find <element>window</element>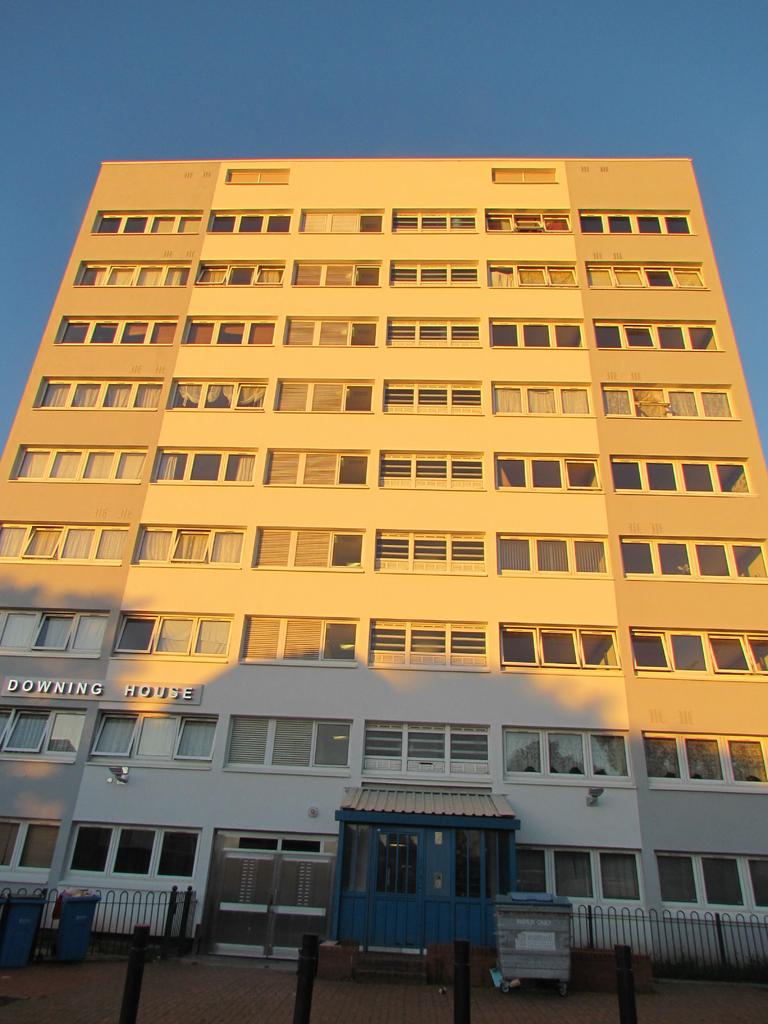
x1=346 y1=380 x2=377 y2=413
